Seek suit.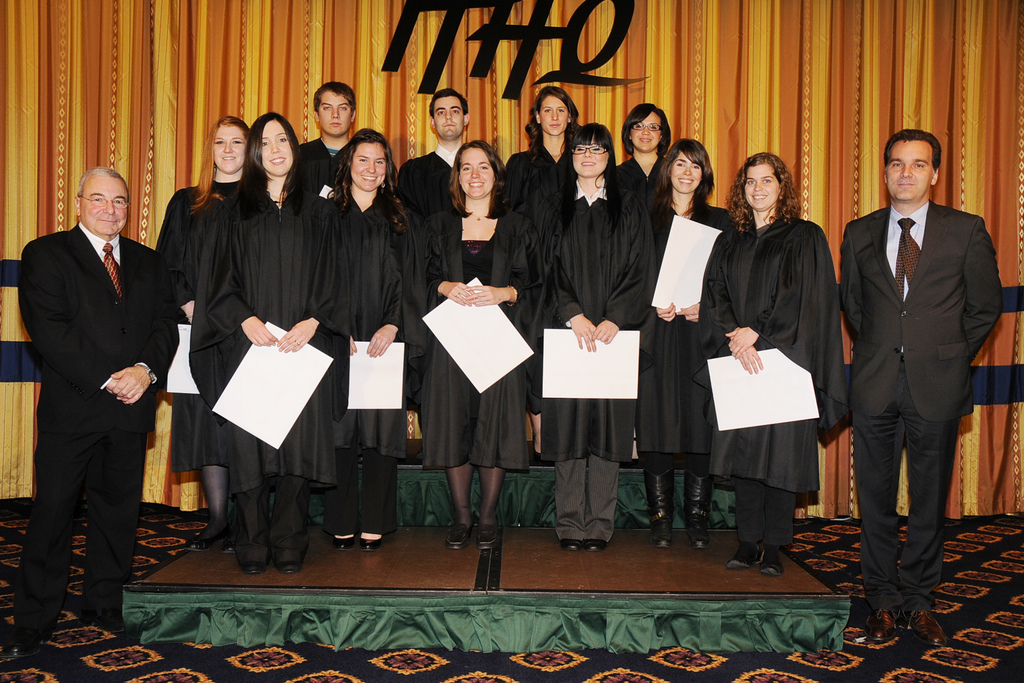
13:219:180:643.
